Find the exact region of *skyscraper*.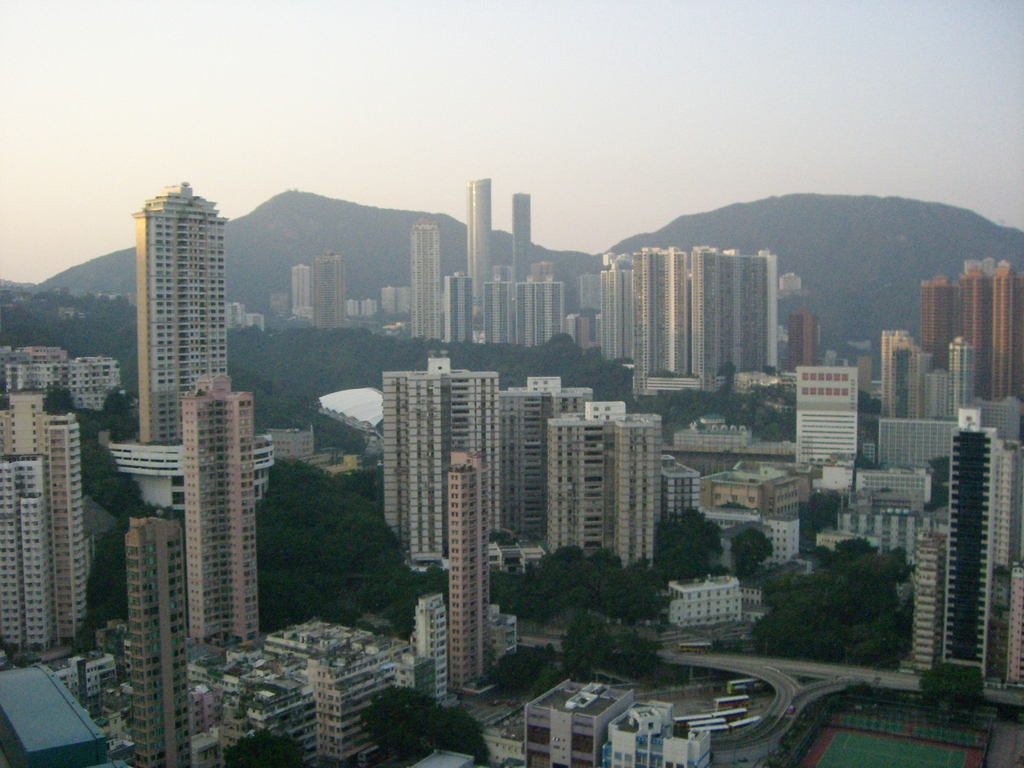
Exact region: (x1=180, y1=373, x2=259, y2=653).
